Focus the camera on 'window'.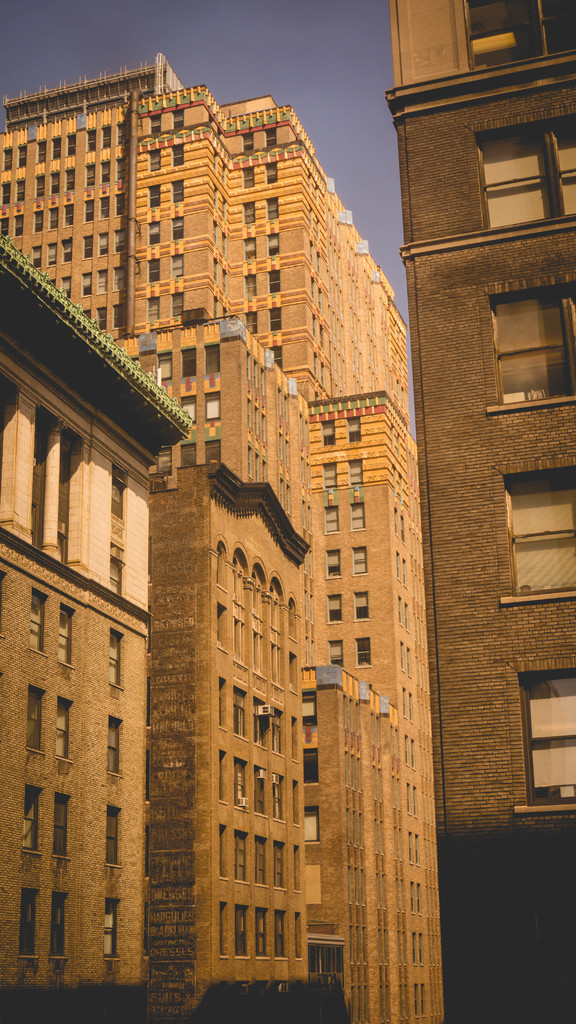
Focus region: rect(223, 900, 228, 951).
